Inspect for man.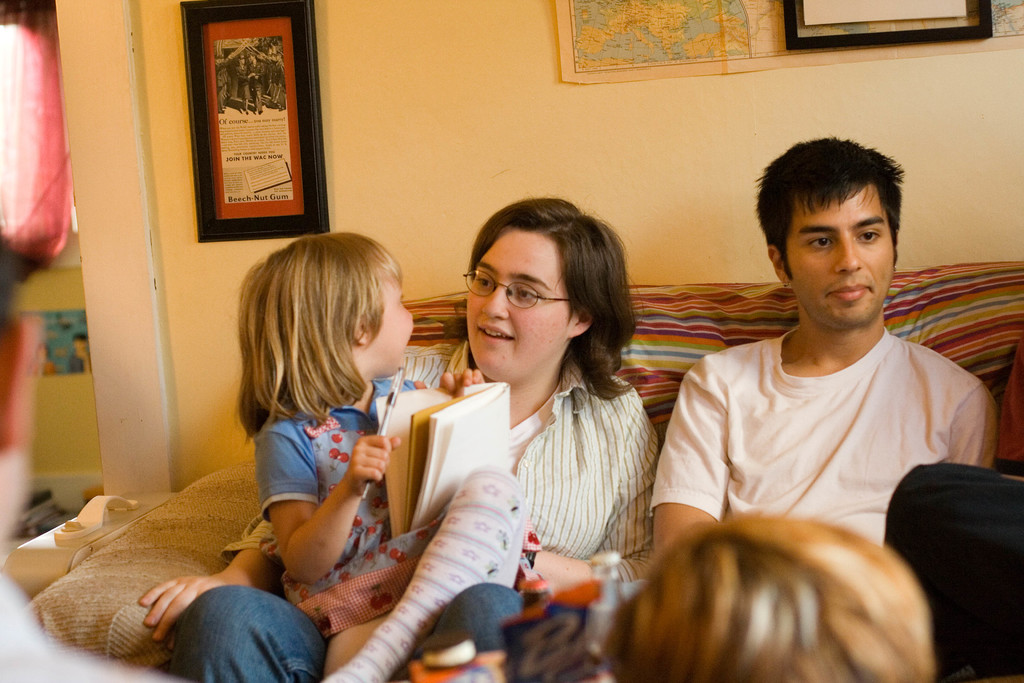
Inspection: x1=646 y1=140 x2=998 y2=588.
